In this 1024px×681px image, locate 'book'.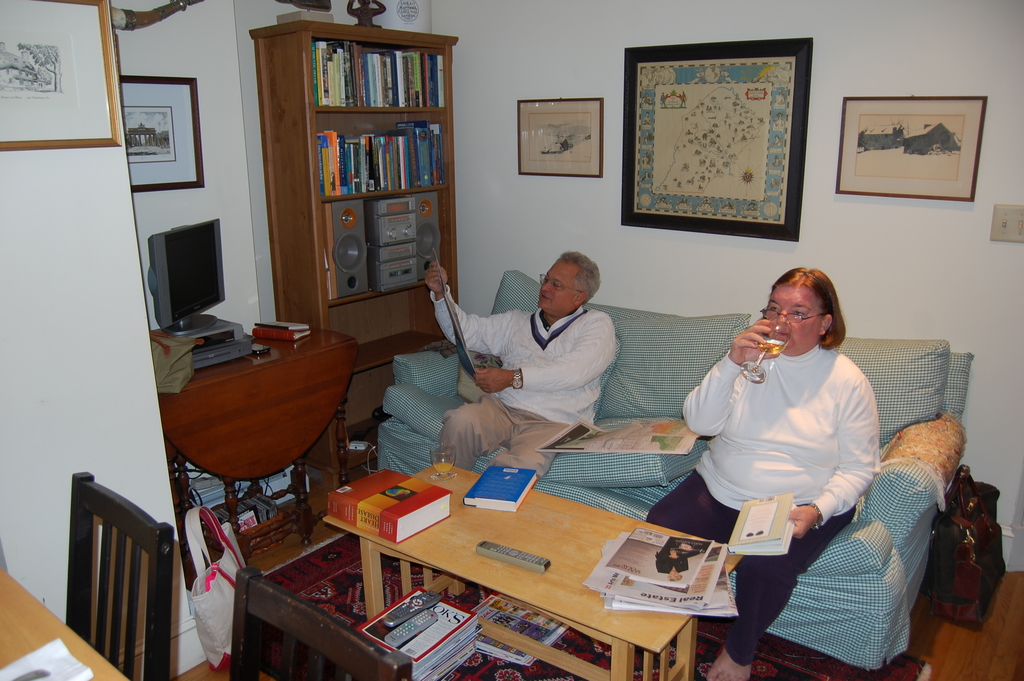
Bounding box: l=461, t=463, r=540, b=509.
